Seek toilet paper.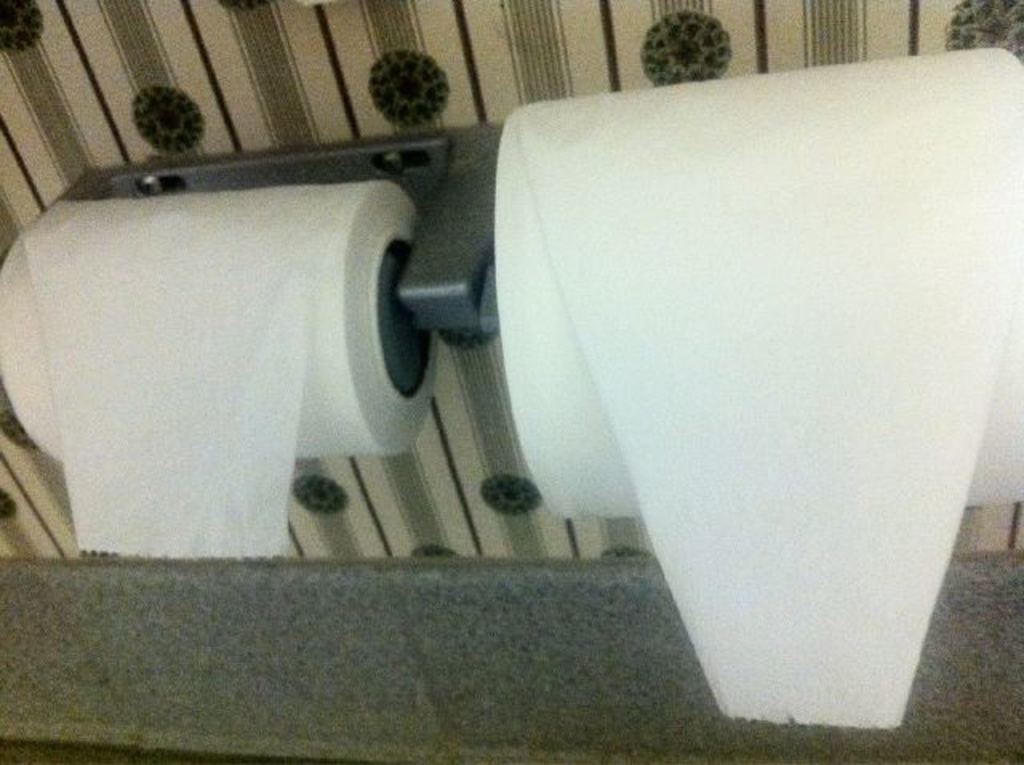
Rect(0, 176, 445, 565).
